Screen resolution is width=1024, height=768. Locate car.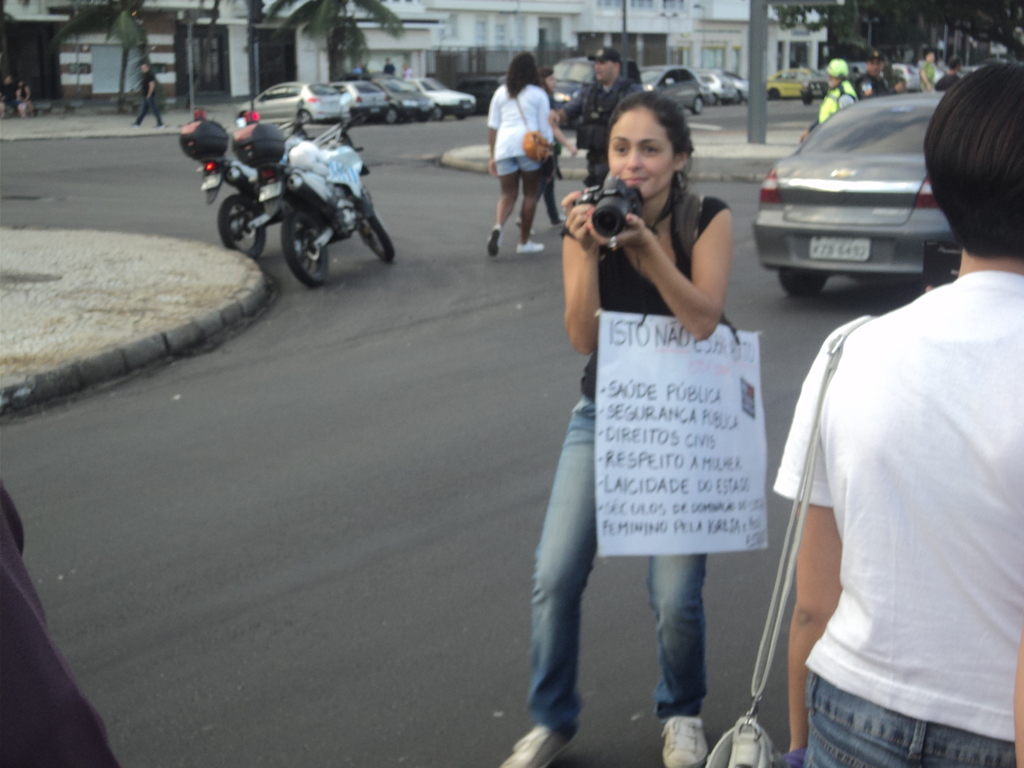
<bbox>749, 91, 959, 299</bbox>.
